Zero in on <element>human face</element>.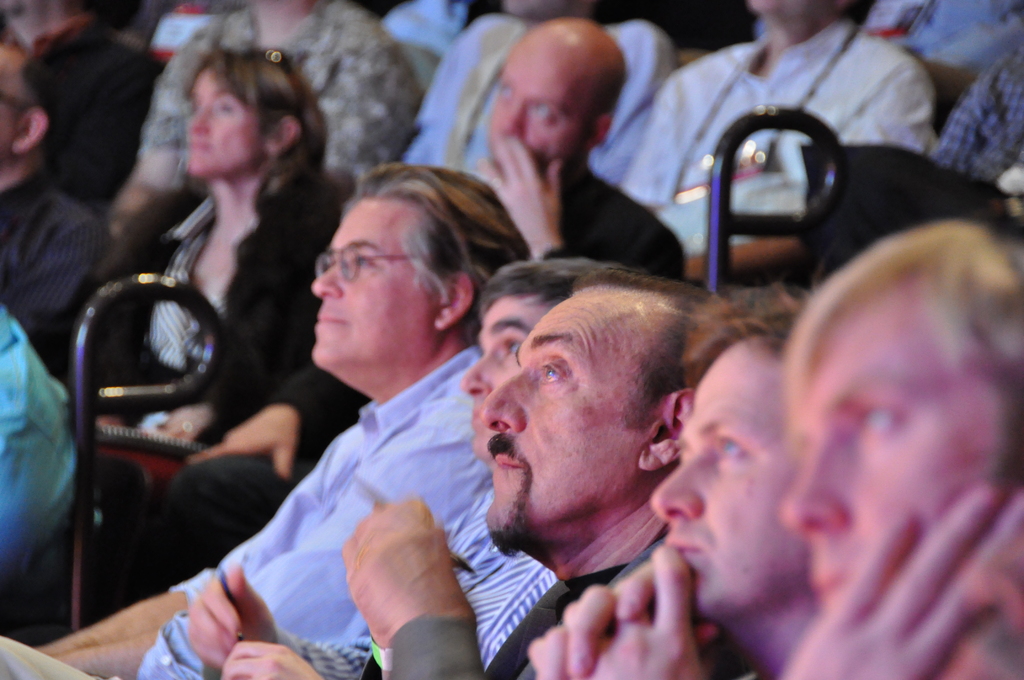
Zeroed in: left=778, top=311, right=997, bottom=604.
